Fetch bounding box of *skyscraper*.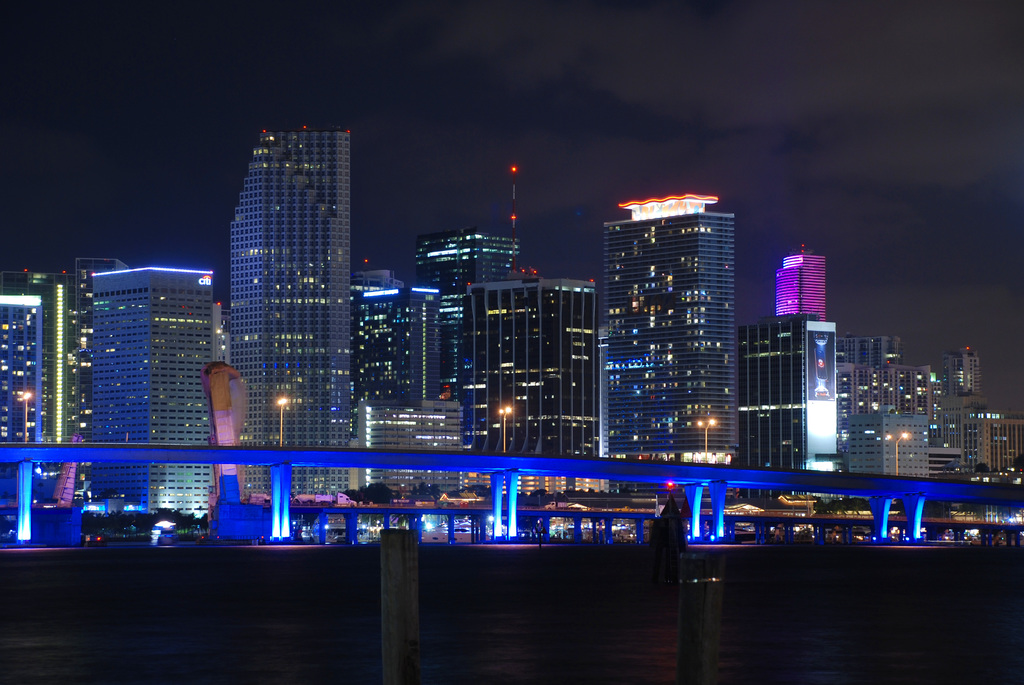
Bbox: box(607, 189, 737, 452).
